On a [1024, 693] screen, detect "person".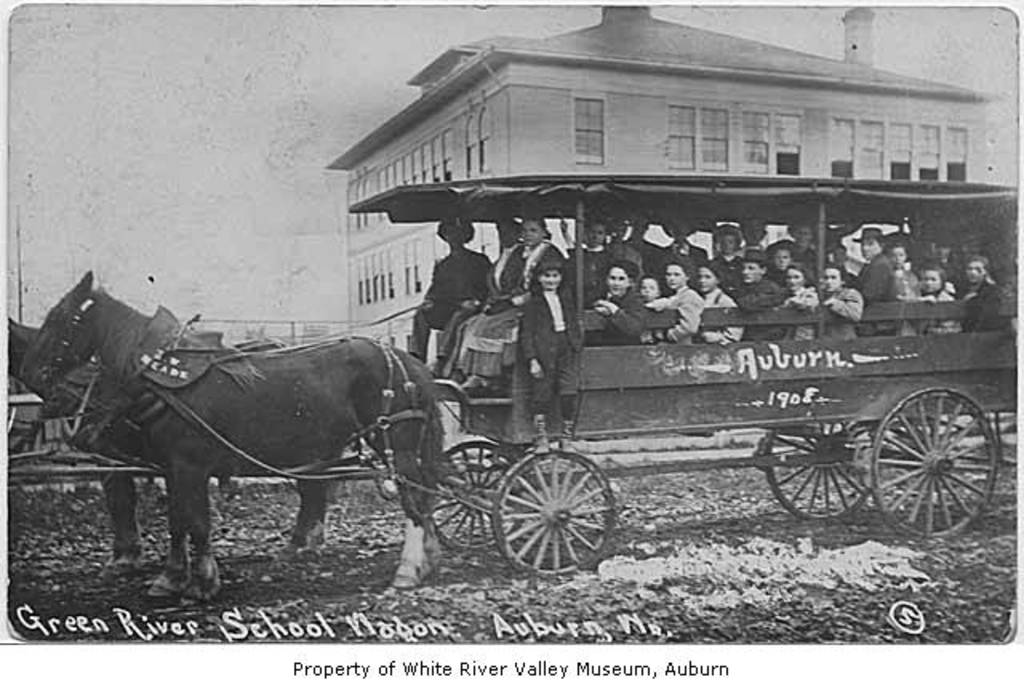
pyautogui.locateOnScreen(918, 262, 962, 333).
